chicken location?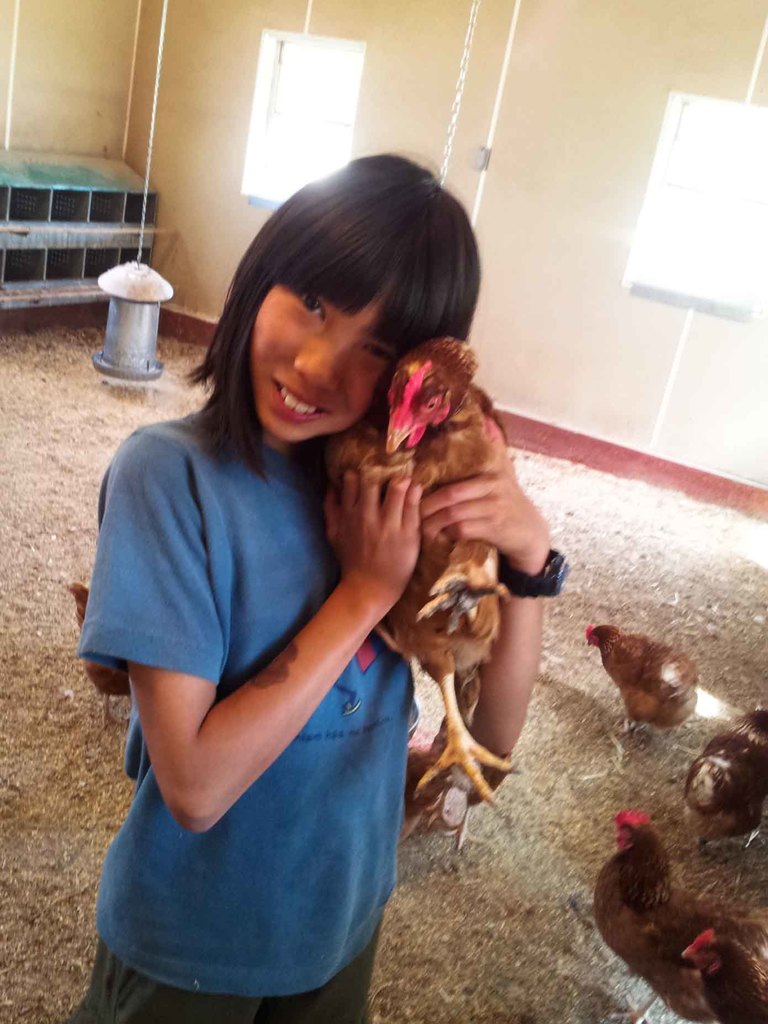
(left=676, top=931, right=767, bottom=1023)
